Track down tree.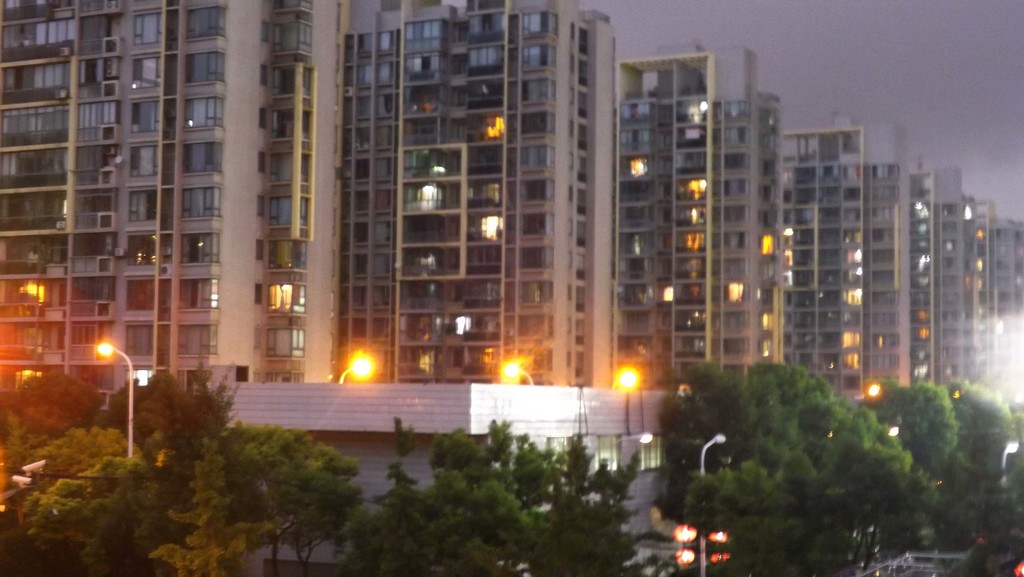
Tracked to <region>701, 343, 935, 533</region>.
